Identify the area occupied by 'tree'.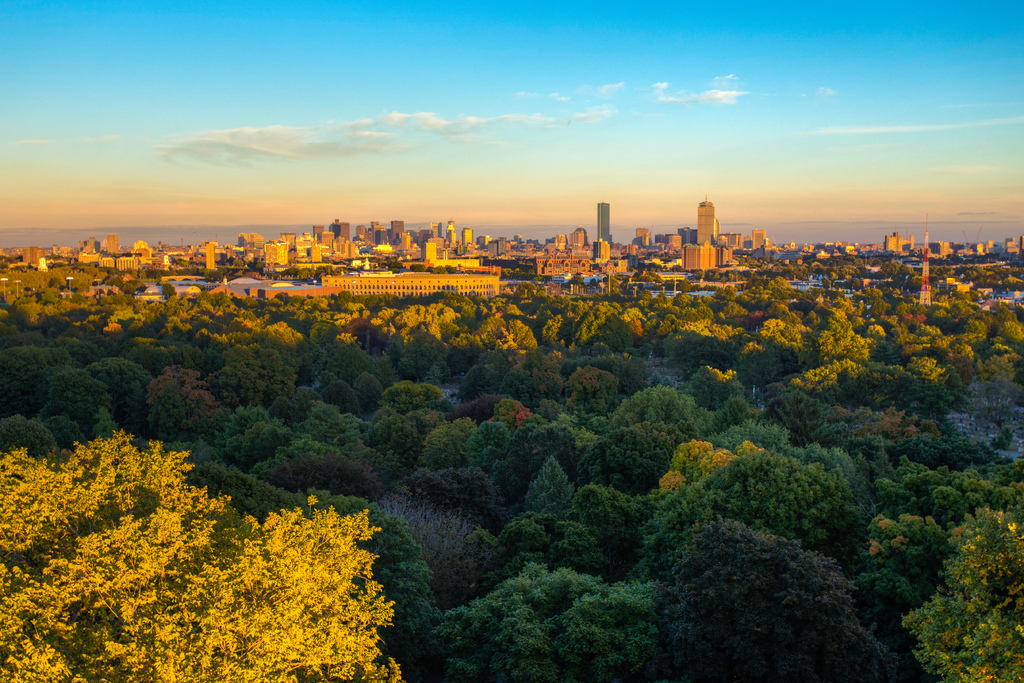
Area: pyautogui.locateOnScreen(855, 506, 953, 618).
